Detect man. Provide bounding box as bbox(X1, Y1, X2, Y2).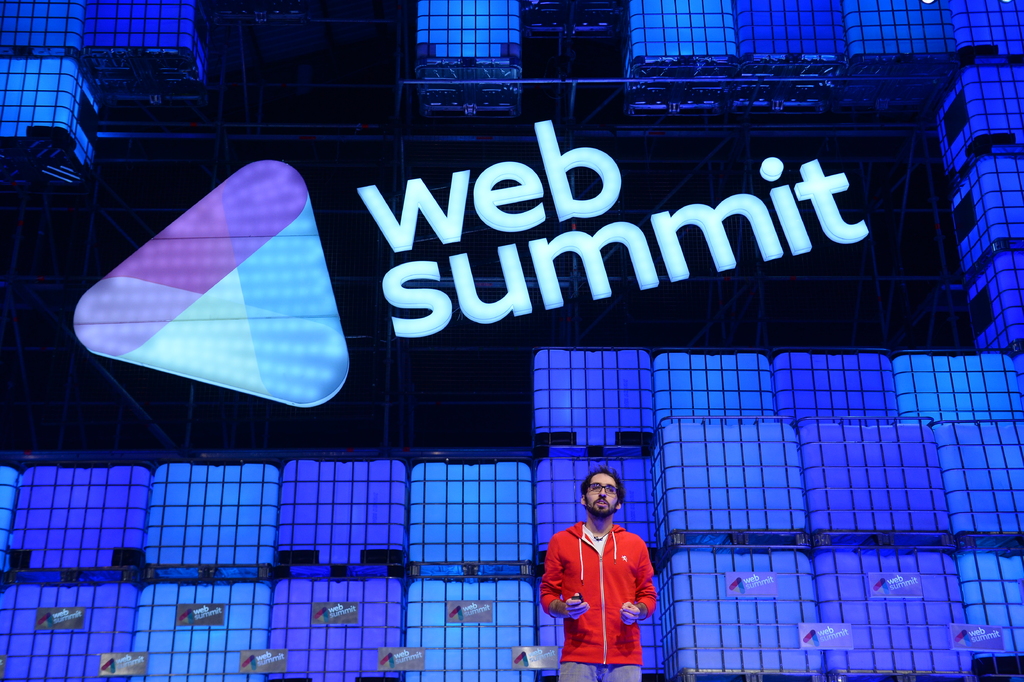
bbox(545, 475, 670, 681).
